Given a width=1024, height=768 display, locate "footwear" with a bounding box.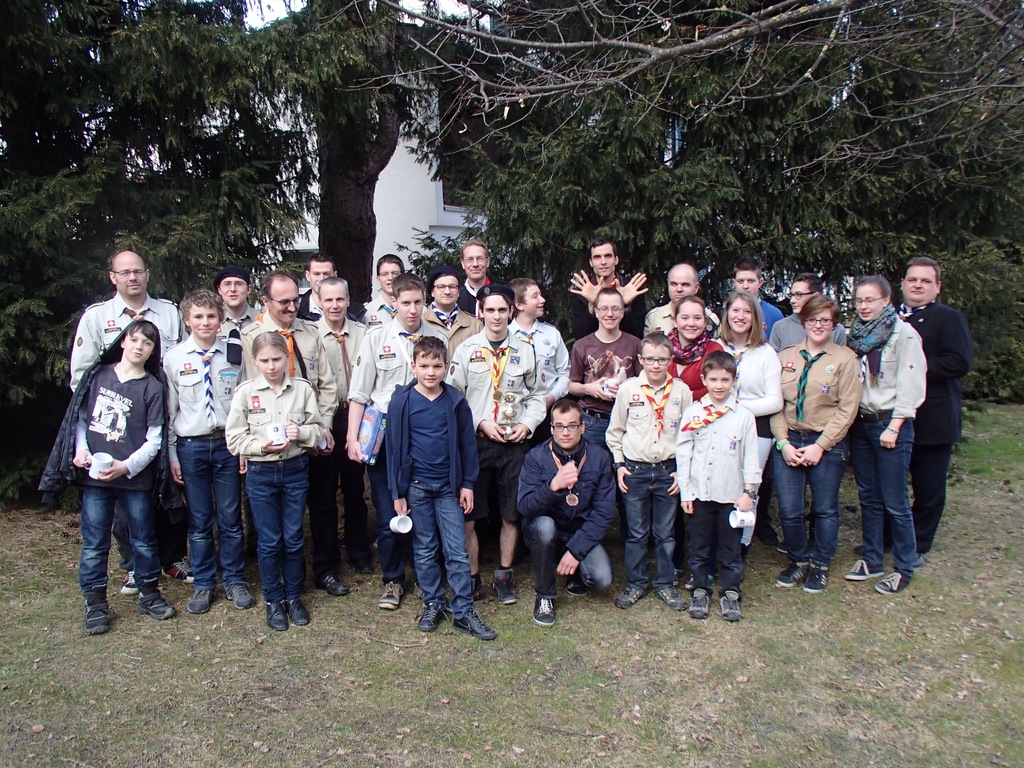
Located: 653/581/686/606.
